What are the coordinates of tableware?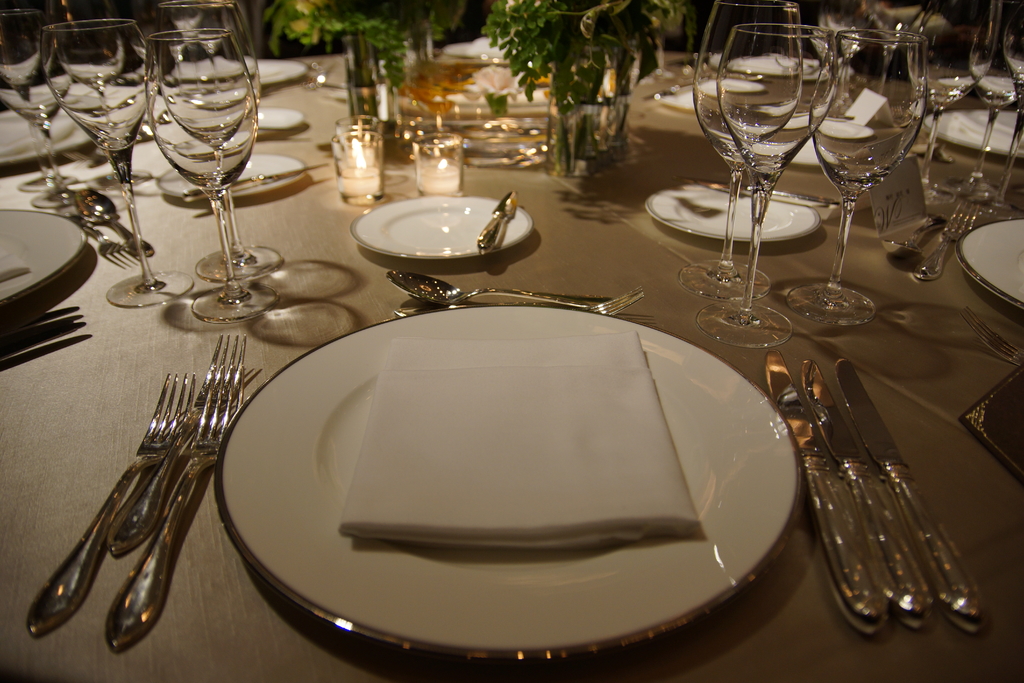
bbox=[378, 268, 644, 321].
